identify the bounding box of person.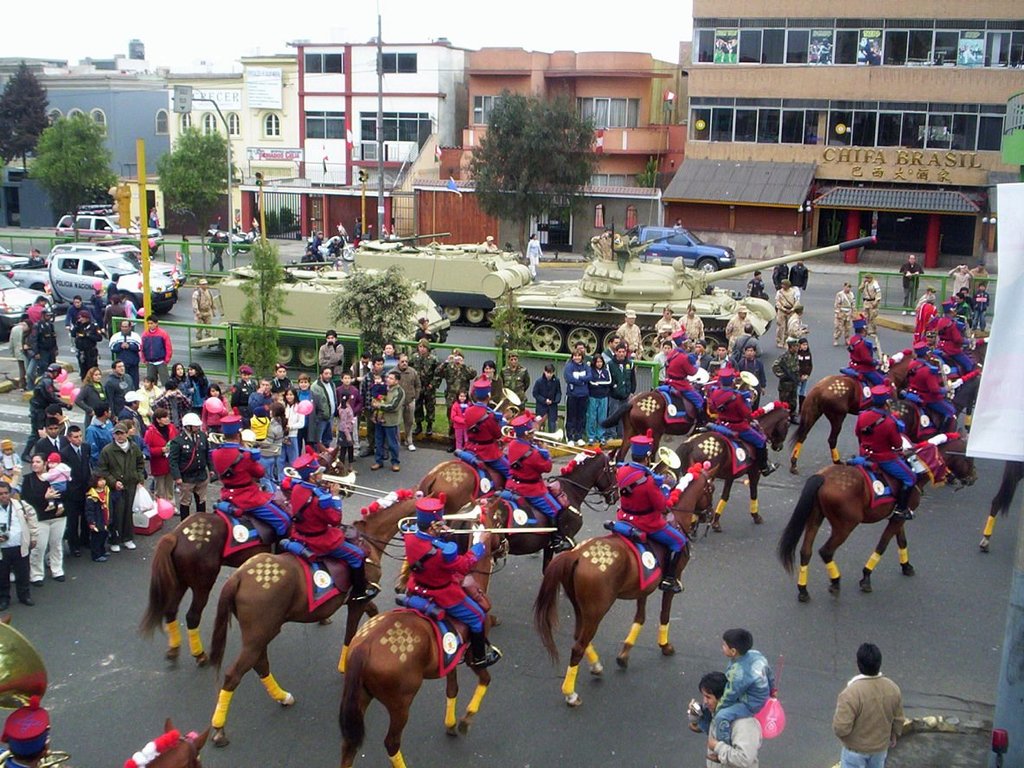
bbox(61, 421, 93, 558).
